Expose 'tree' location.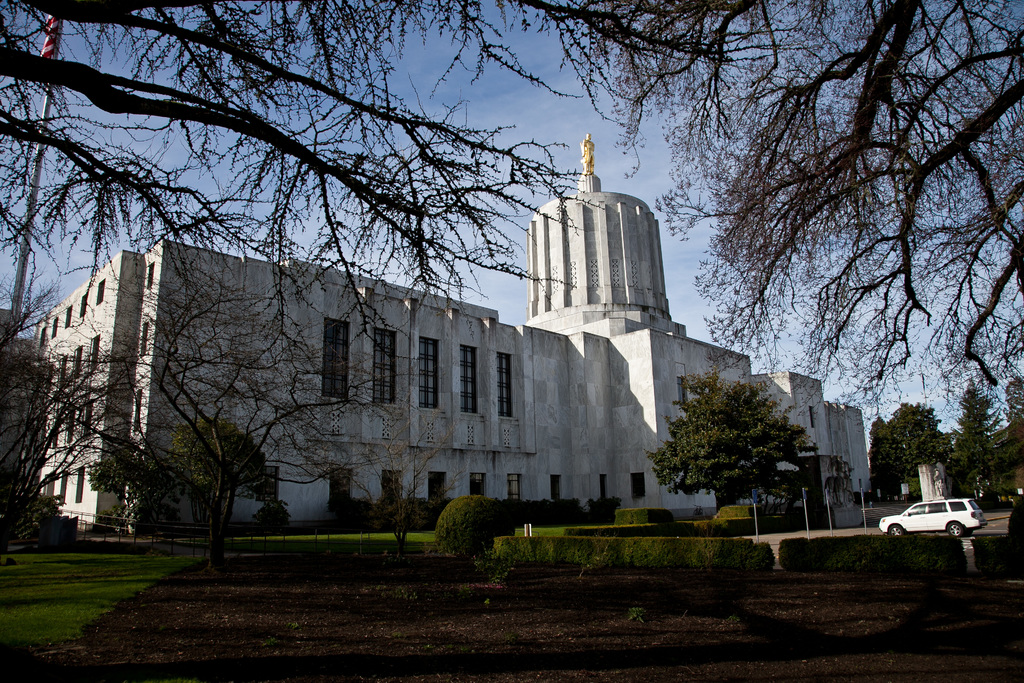
Exposed at BBox(952, 381, 1007, 495).
